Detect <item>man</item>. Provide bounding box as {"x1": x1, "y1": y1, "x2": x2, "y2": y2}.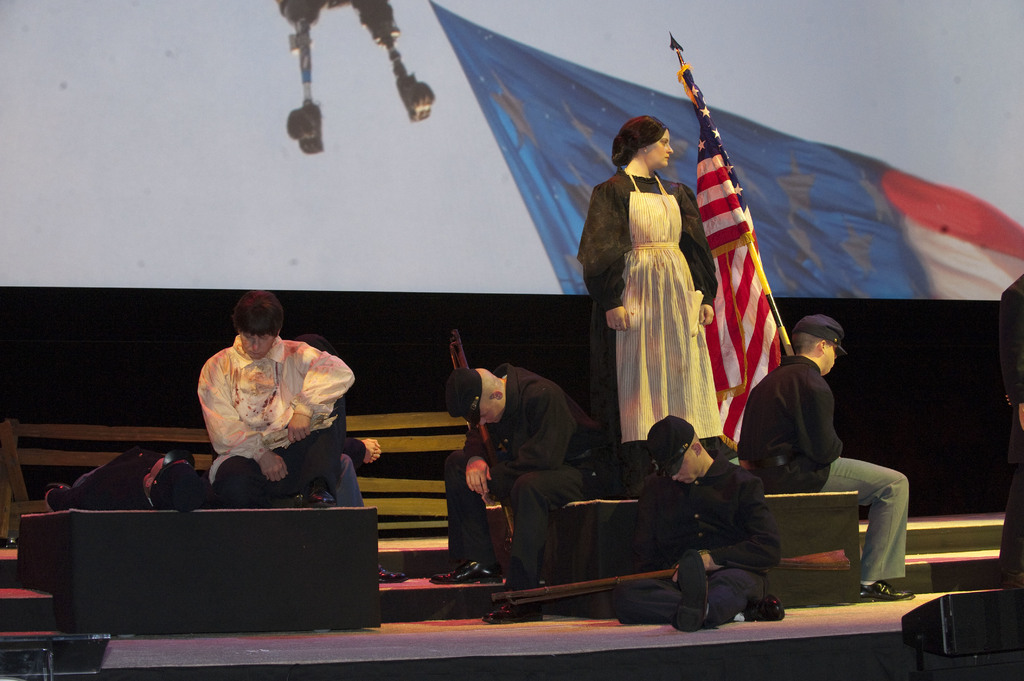
{"x1": 296, "y1": 334, "x2": 404, "y2": 586}.
